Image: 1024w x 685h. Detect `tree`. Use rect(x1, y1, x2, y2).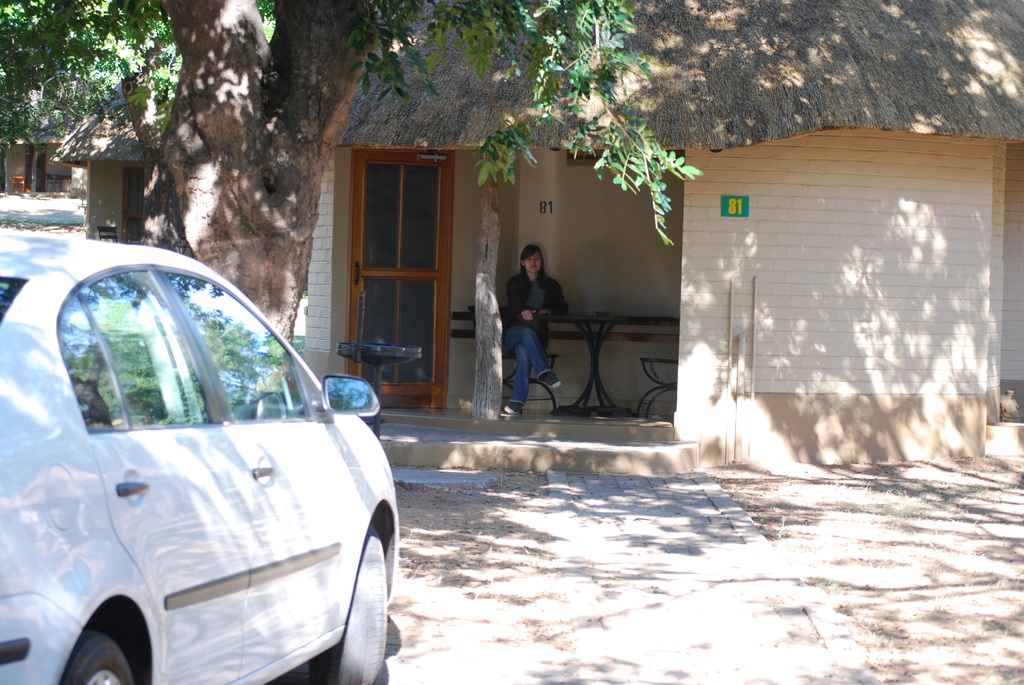
rect(0, 0, 714, 350).
